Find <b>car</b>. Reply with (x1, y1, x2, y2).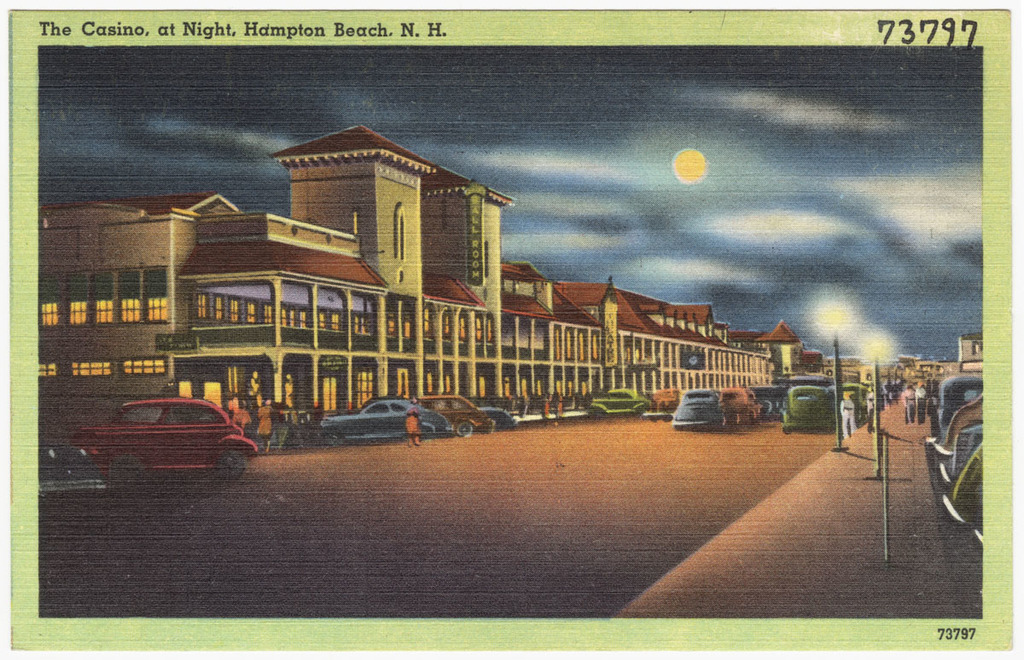
(671, 392, 725, 431).
